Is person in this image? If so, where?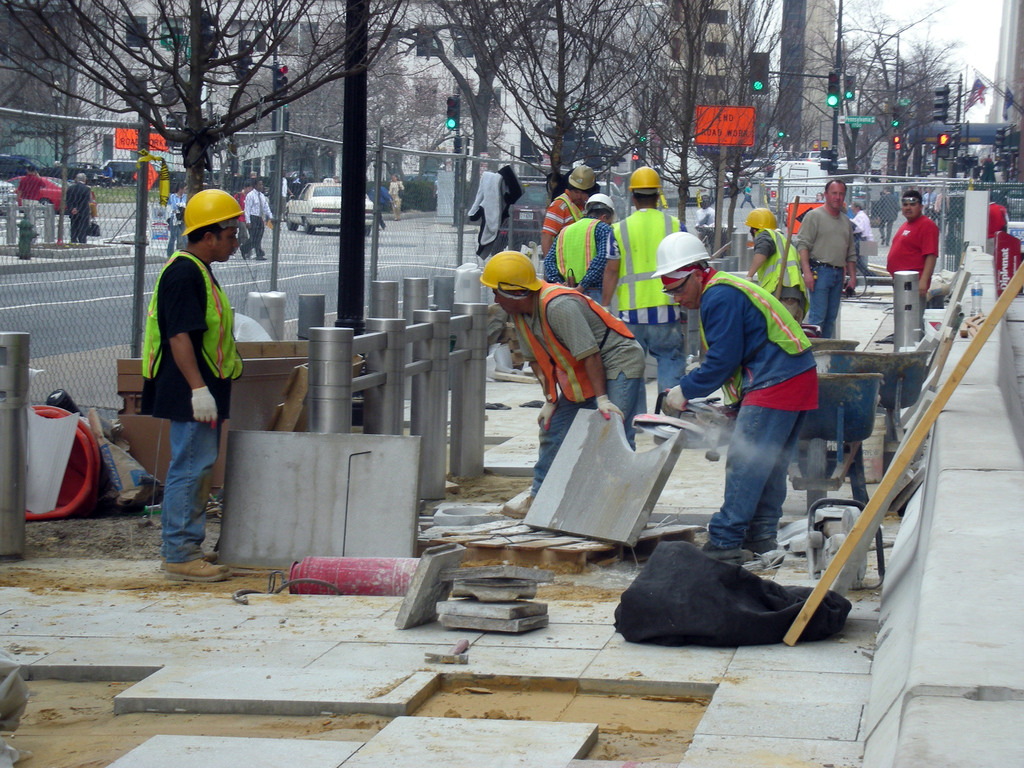
Yes, at 598/159/683/454.
